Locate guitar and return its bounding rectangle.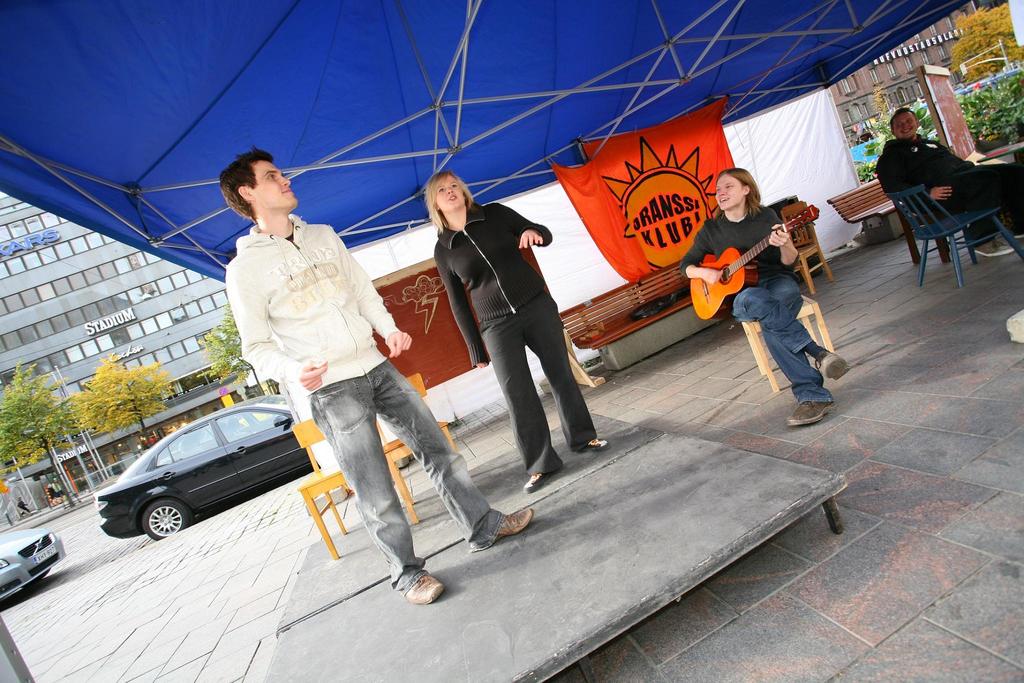
BBox(691, 202, 817, 317).
